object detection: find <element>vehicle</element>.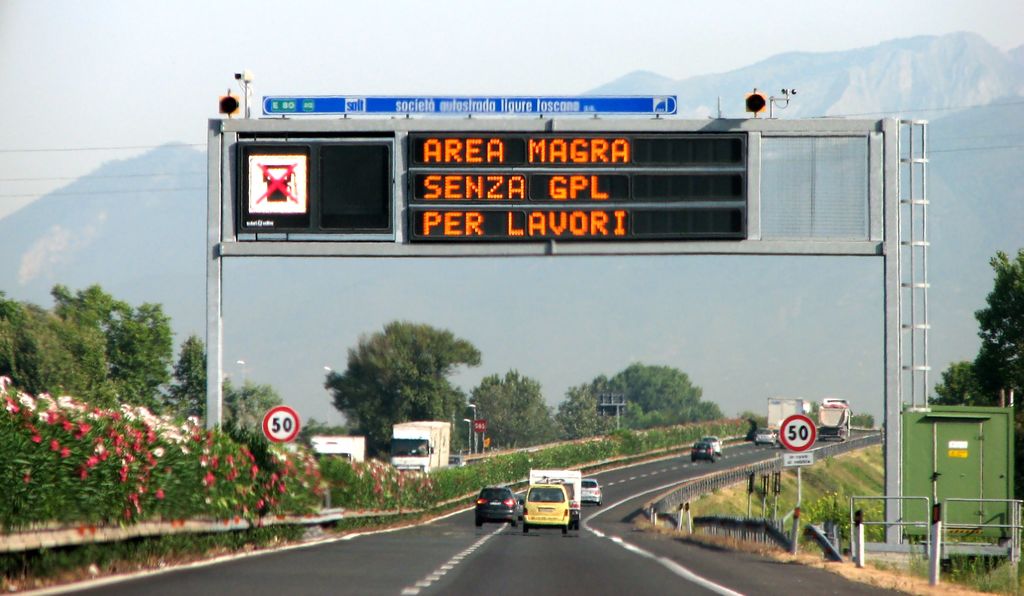
(691,440,716,463).
